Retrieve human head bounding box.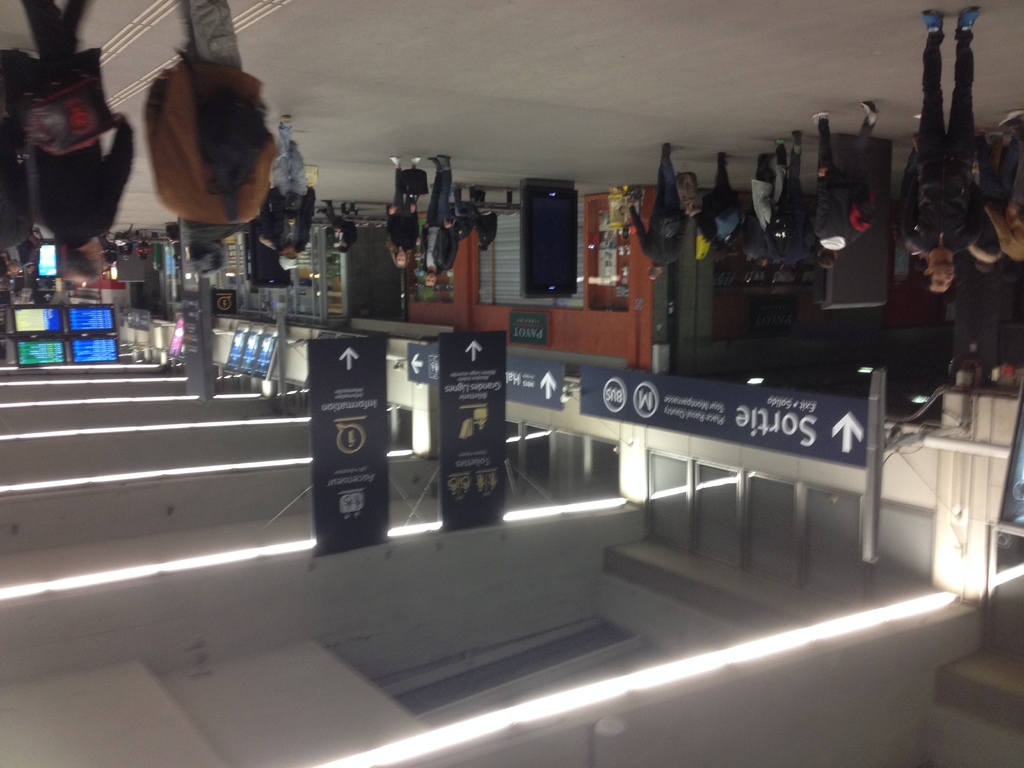
Bounding box: rect(821, 249, 837, 269).
